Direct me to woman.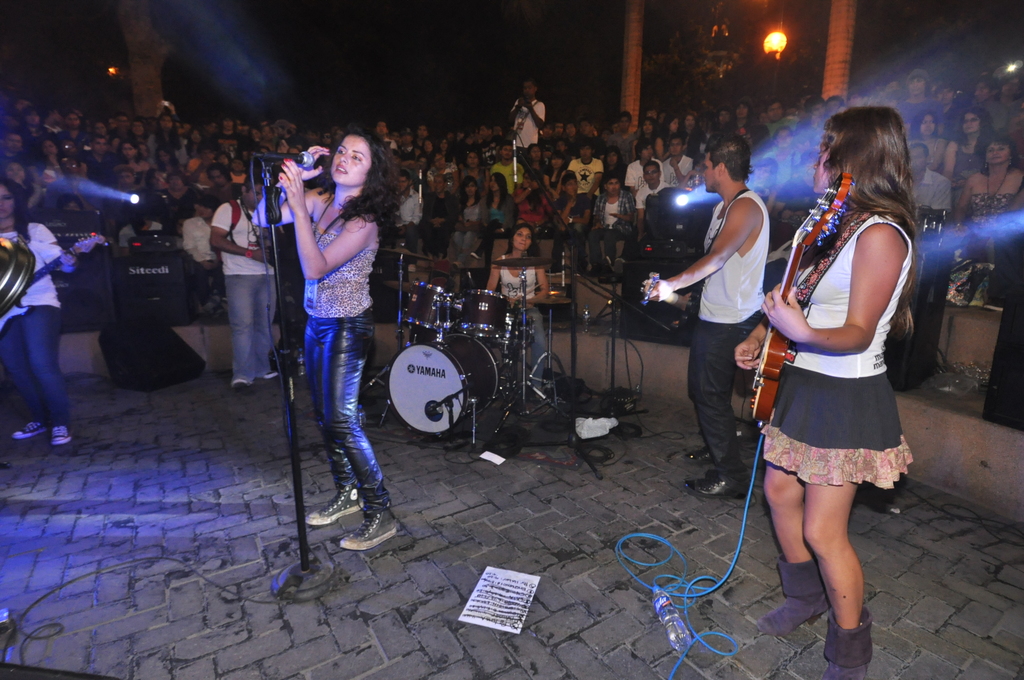
Direction: x1=484 y1=222 x2=548 y2=402.
